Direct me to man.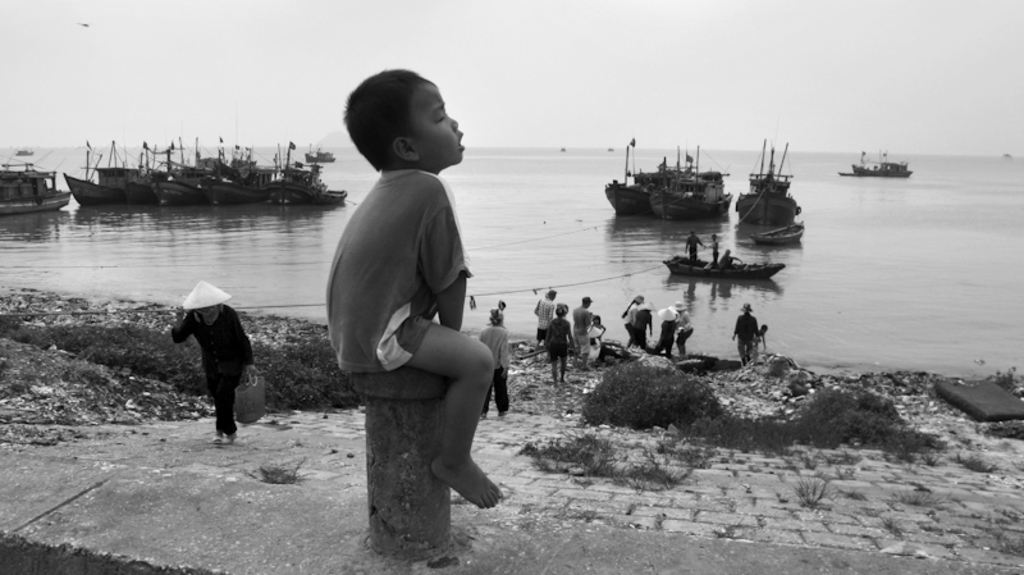
Direction: box(475, 310, 512, 416).
